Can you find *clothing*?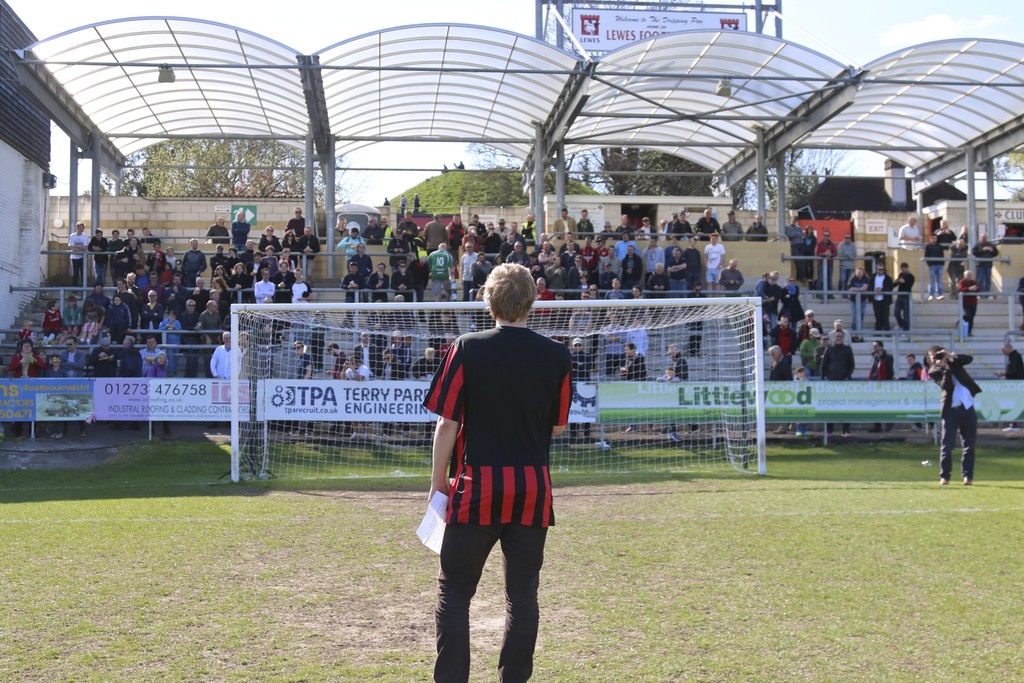
Yes, bounding box: <region>960, 279, 979, 334</region>.
